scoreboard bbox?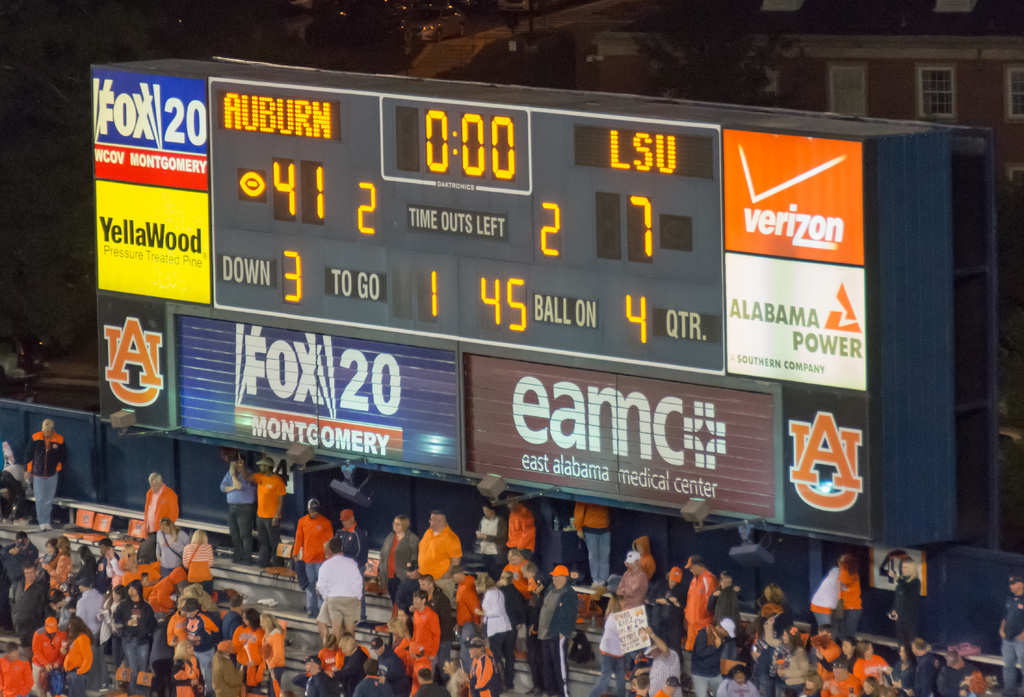
<box>87,52,996,552</box>
